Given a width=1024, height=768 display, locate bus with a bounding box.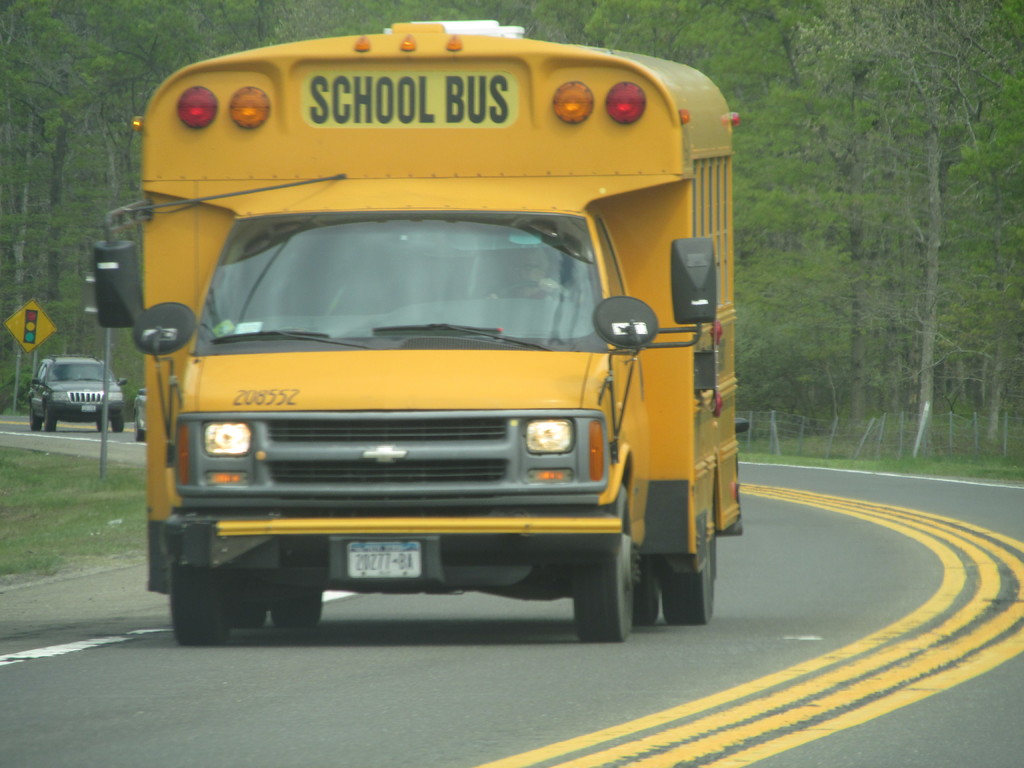
Located: x1=86 y1=20 x2=749 y2=650.
